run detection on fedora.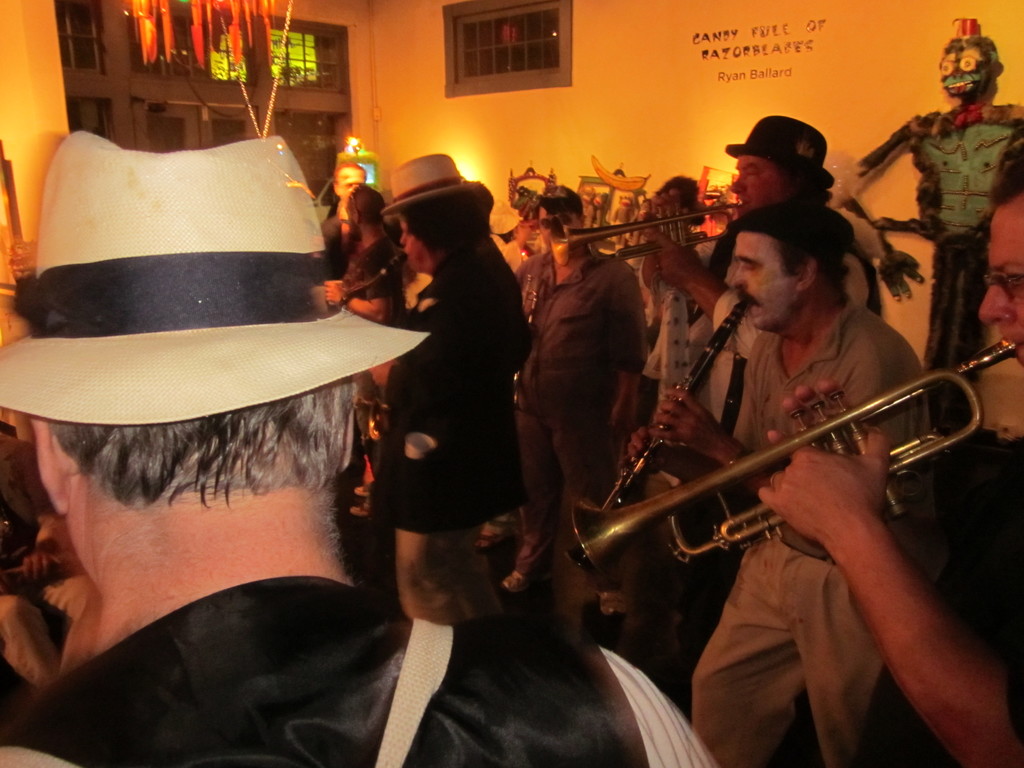
Result: (left=721, top=114, right=838, bottom=192).
